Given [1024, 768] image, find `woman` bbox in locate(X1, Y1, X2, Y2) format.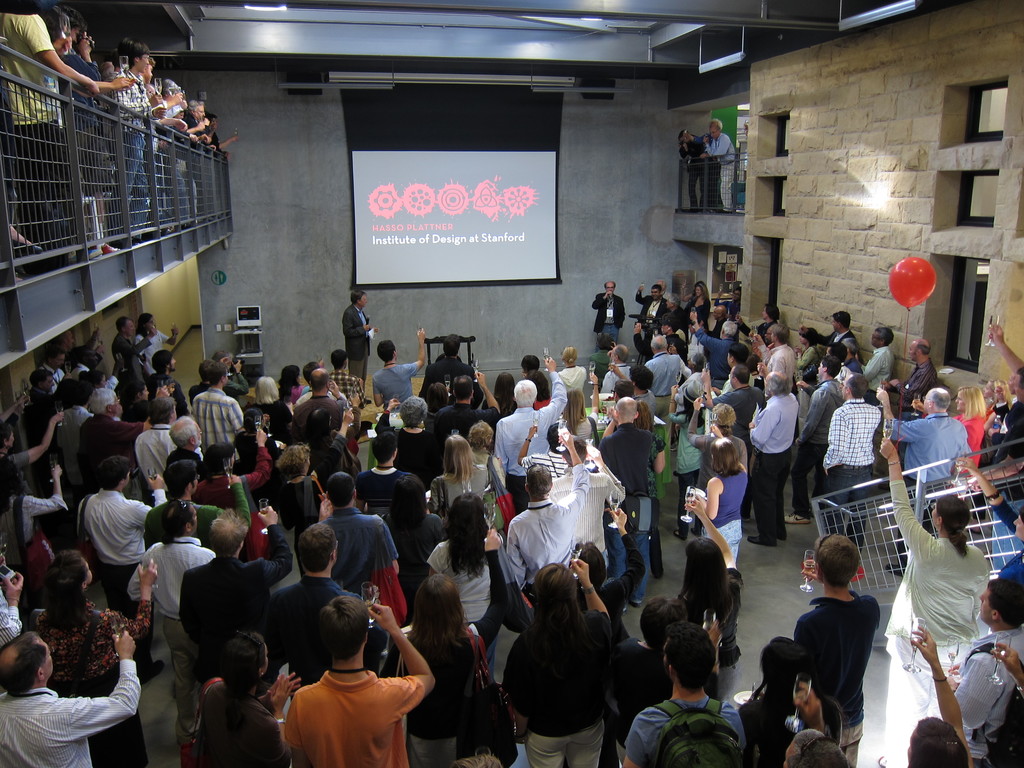
locate(740, 637, 840, 767).
